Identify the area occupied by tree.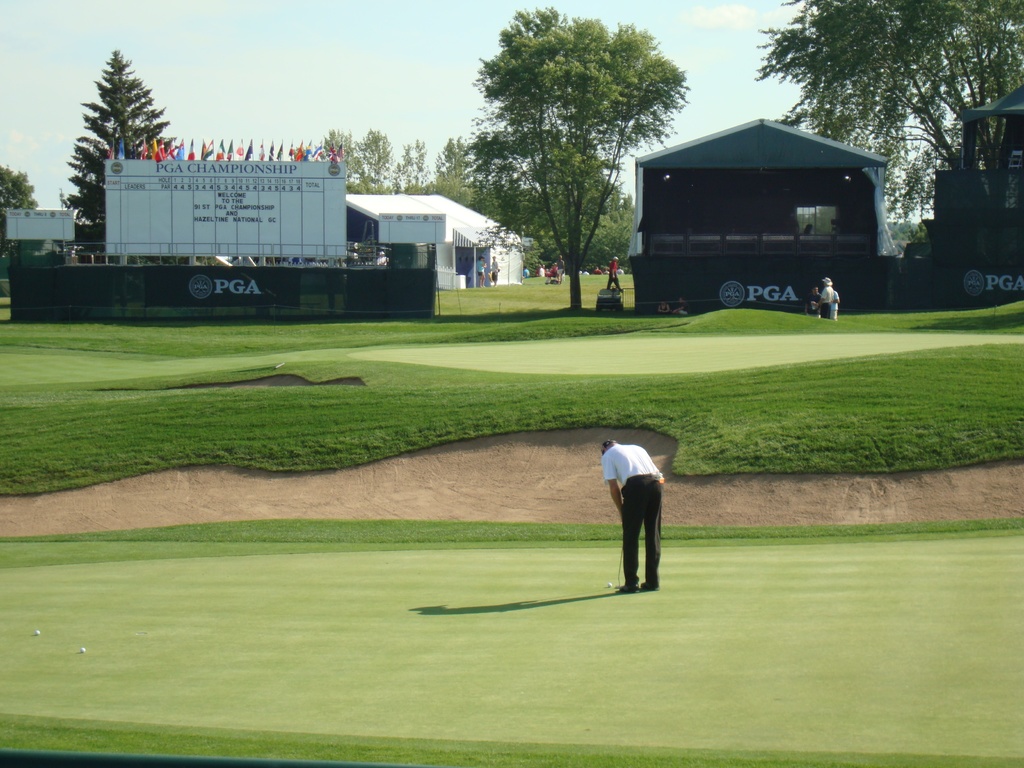
Area: [466, 22, 712, 296].
